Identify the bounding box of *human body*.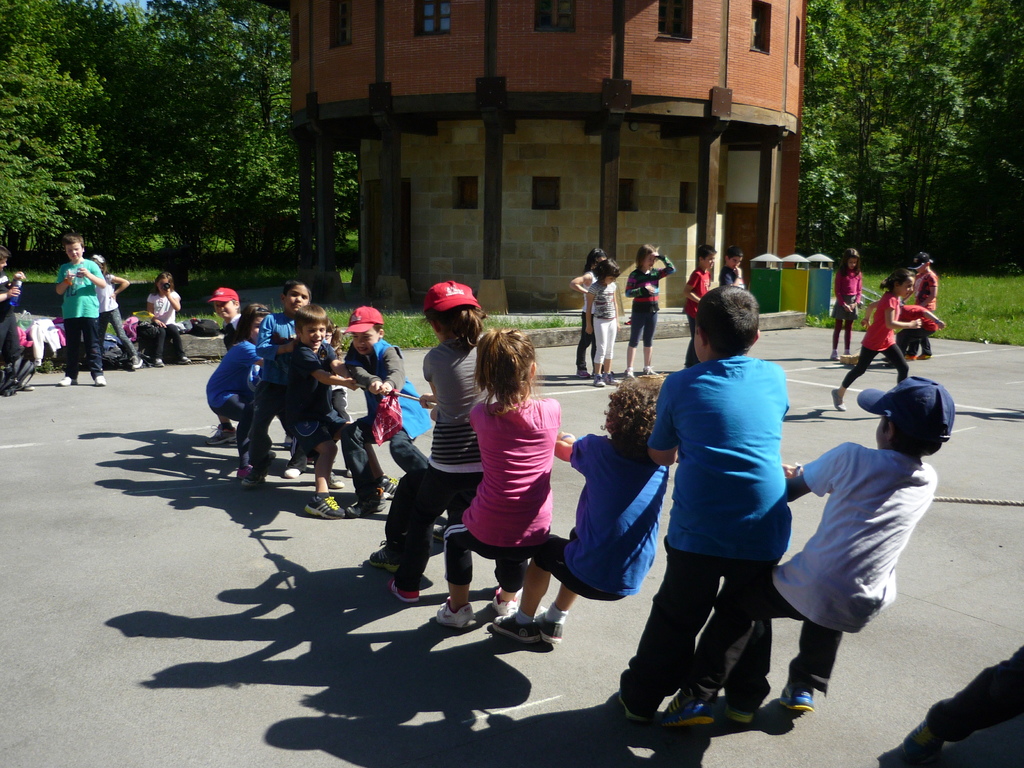
bbox=[618, 255, 676, 383].
